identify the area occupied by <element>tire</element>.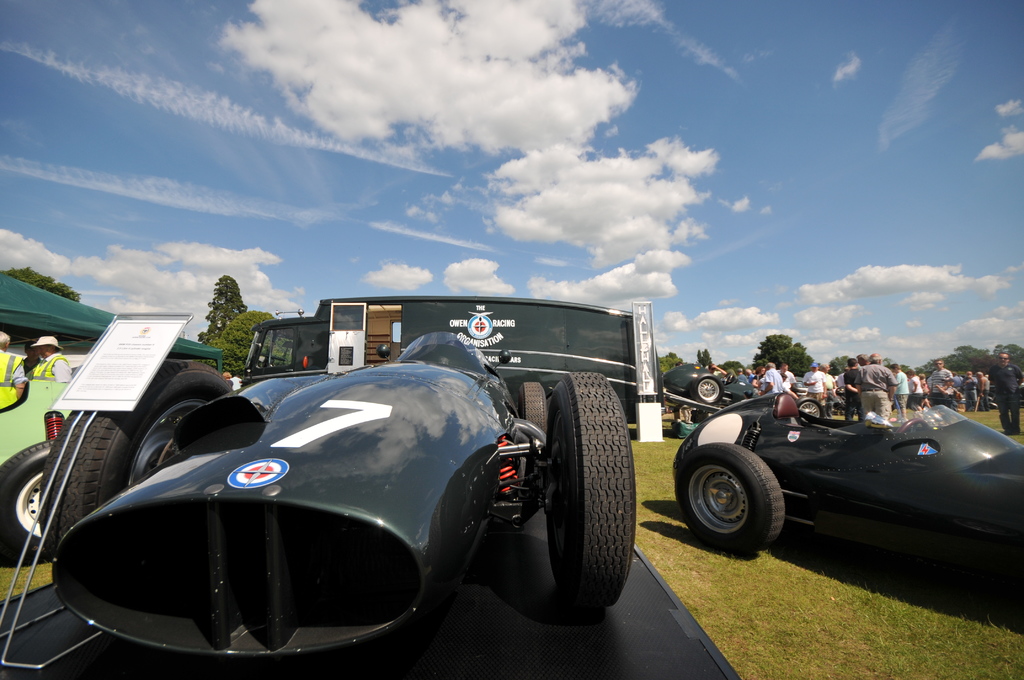
Area: l=540, t=369, r=630, b=610.
